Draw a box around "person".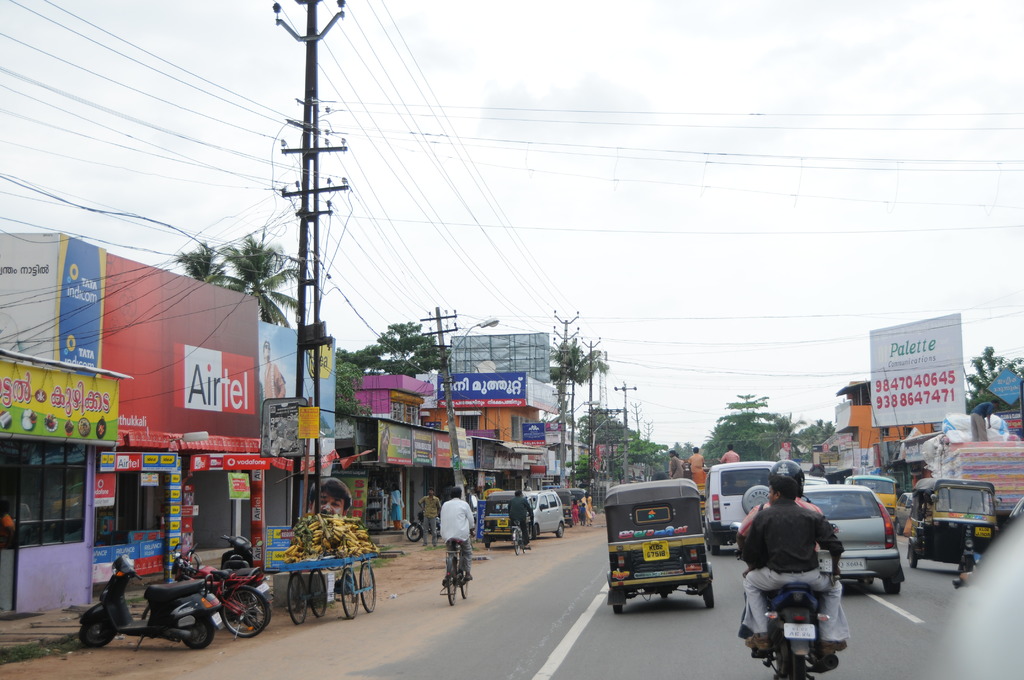
bbox(509, 489, 535, 549).
